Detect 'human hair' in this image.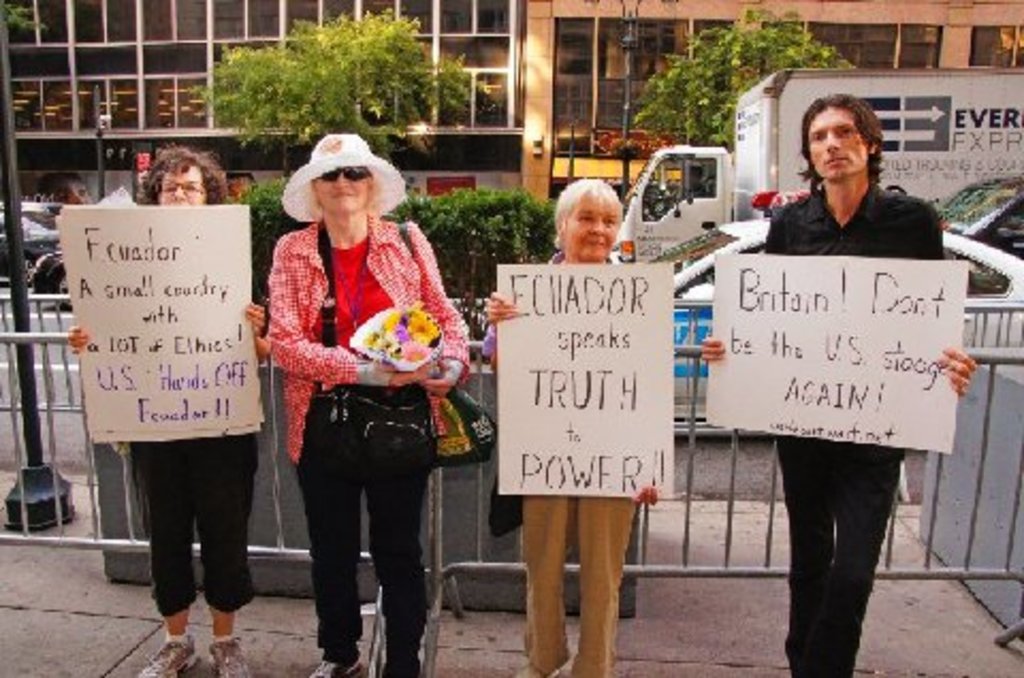
Detection: [813, 87, 900, 192].
